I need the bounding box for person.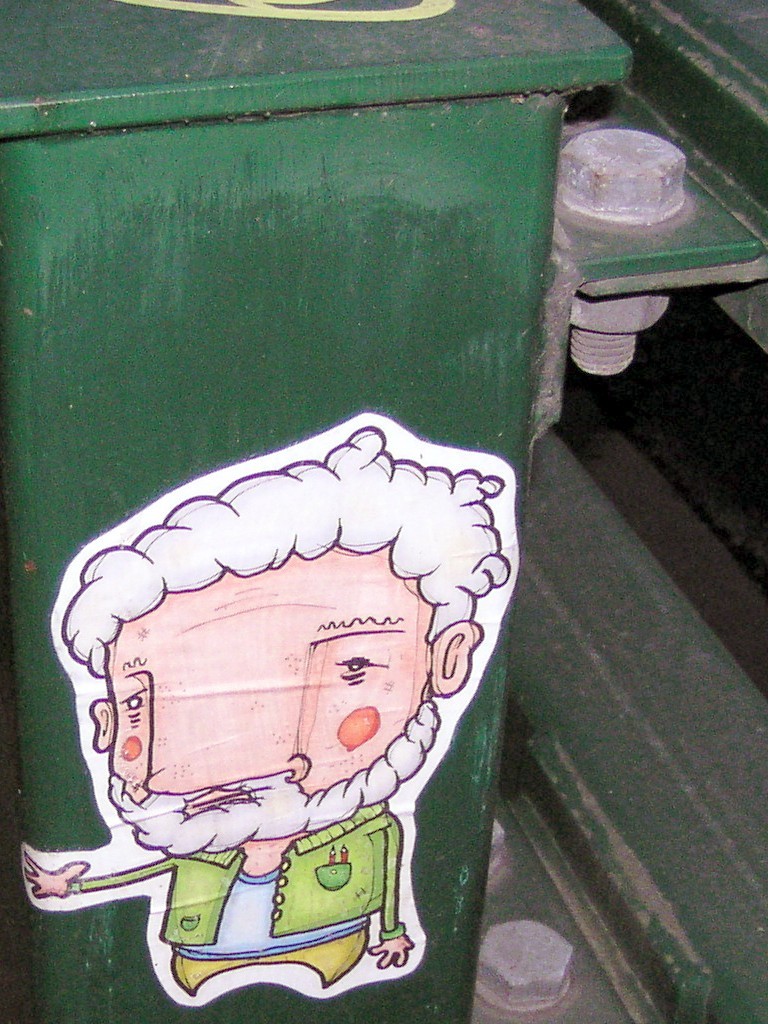
Here it is: (x1=38, y1=370, x2=538, y2=982).
